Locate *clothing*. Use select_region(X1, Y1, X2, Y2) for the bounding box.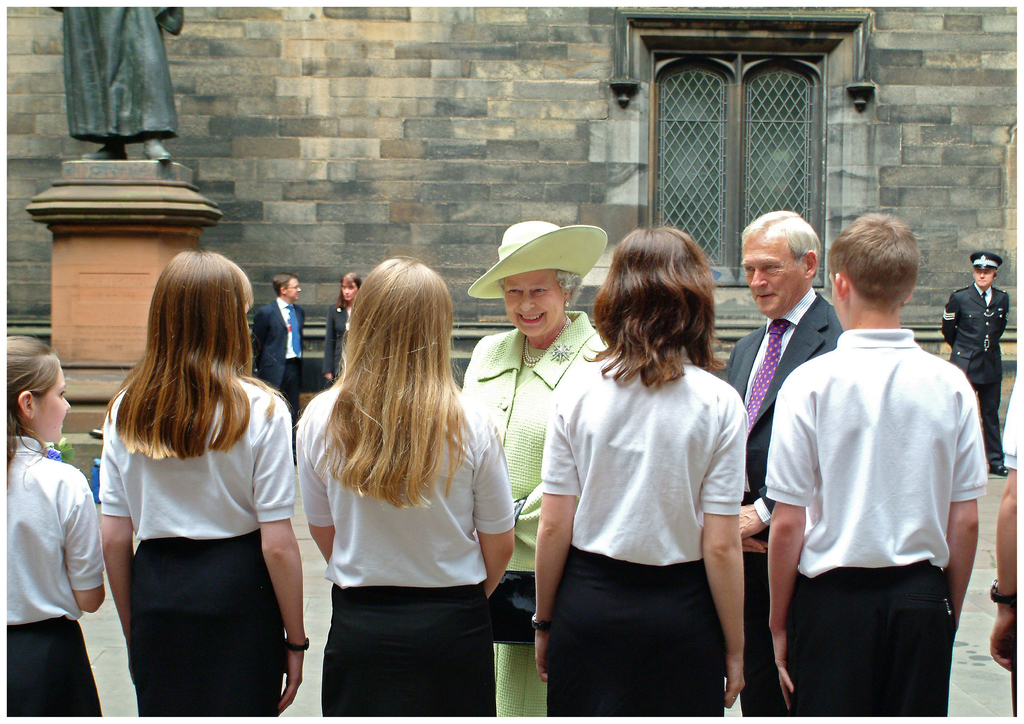
select_region(323, 300, 366, 382).
